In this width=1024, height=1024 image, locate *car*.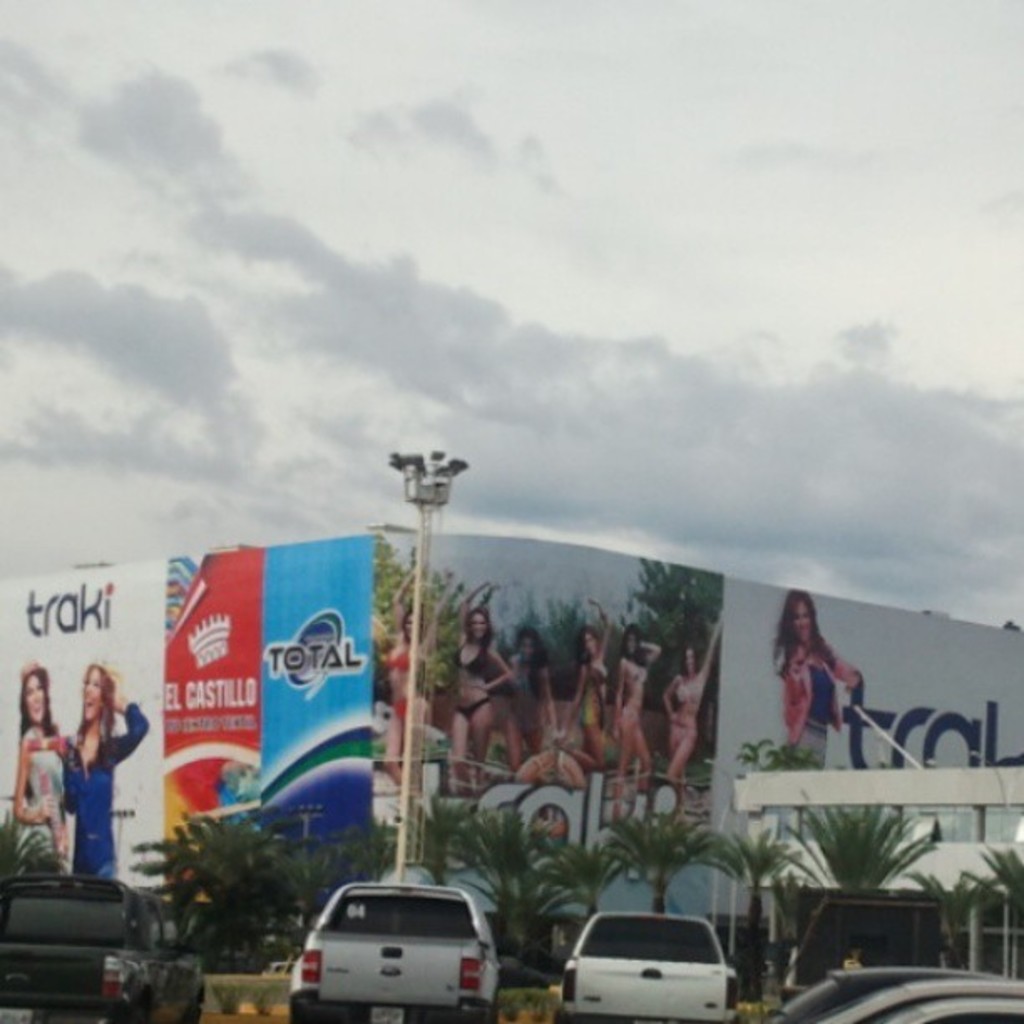
Bounding box: crop(278, 888, 514, 1014).
